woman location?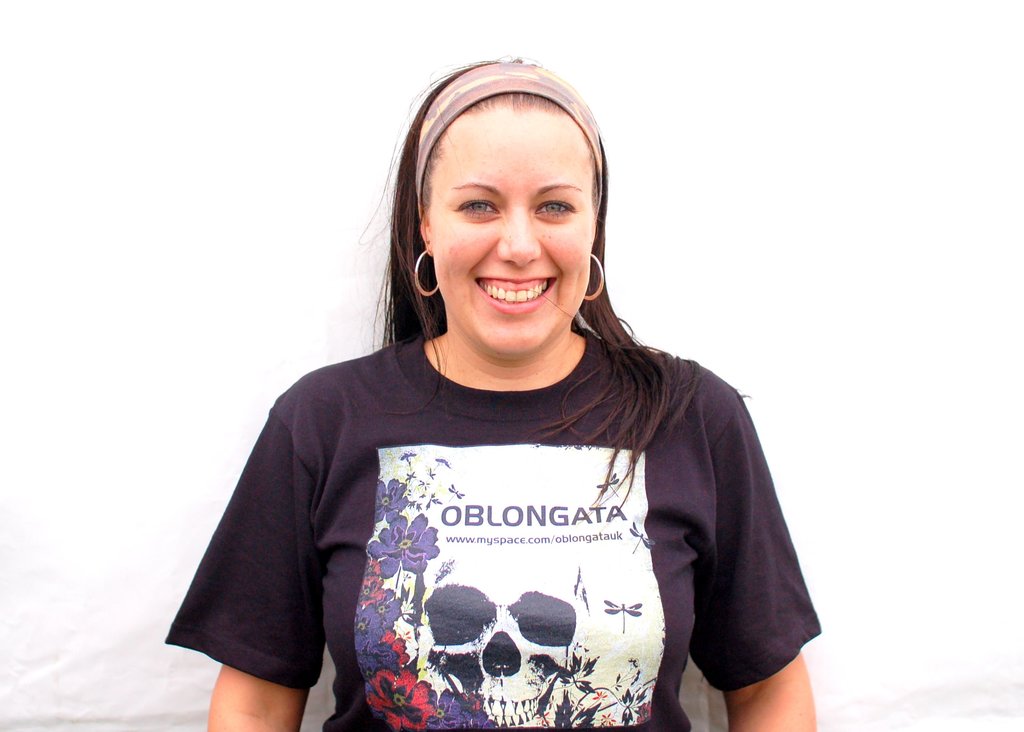
186, 111, 831, 731
